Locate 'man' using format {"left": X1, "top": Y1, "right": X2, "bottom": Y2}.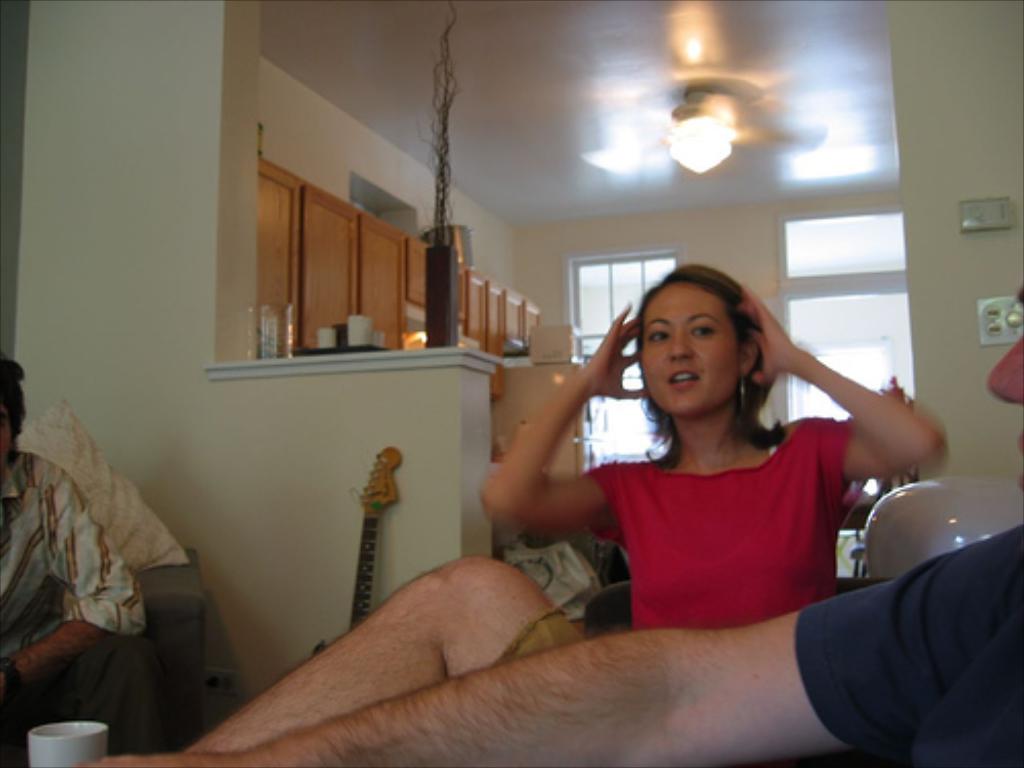
{"left": 0, "top": 354, "right": 164, "bottom": 766}.
